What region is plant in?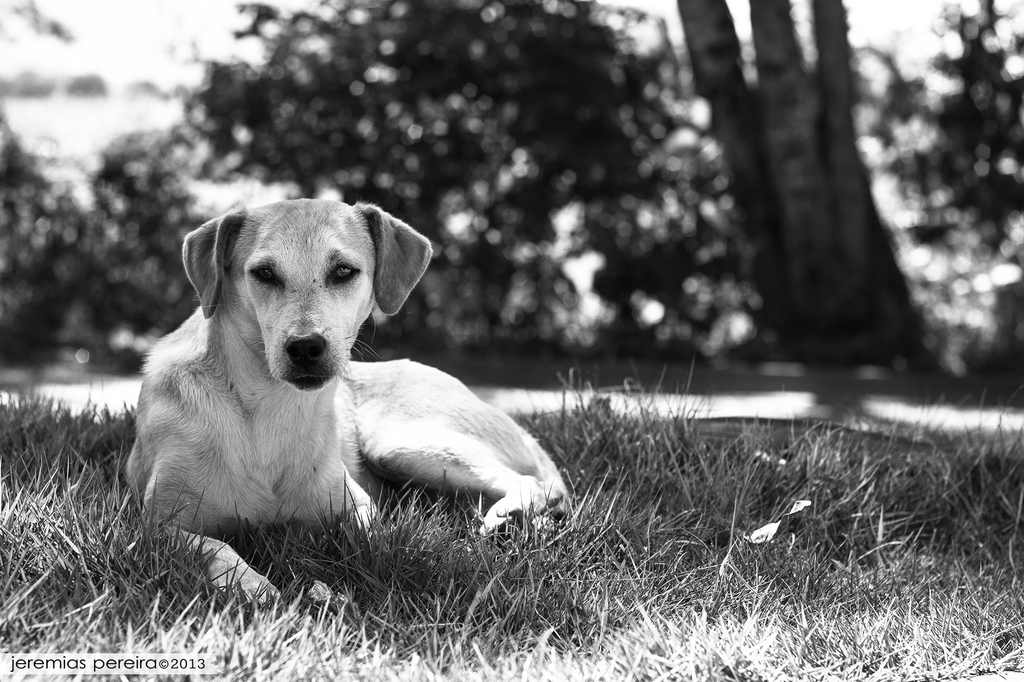
region(356, 330, 1022, 411).
